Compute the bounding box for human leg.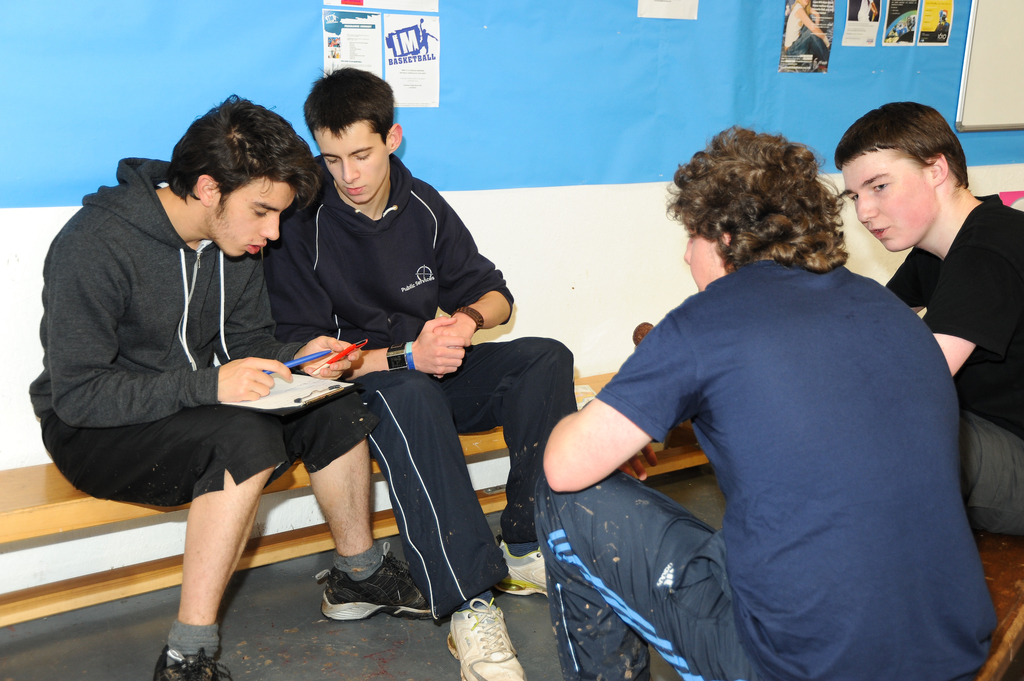
BBox(289, 388, 430, 613).
